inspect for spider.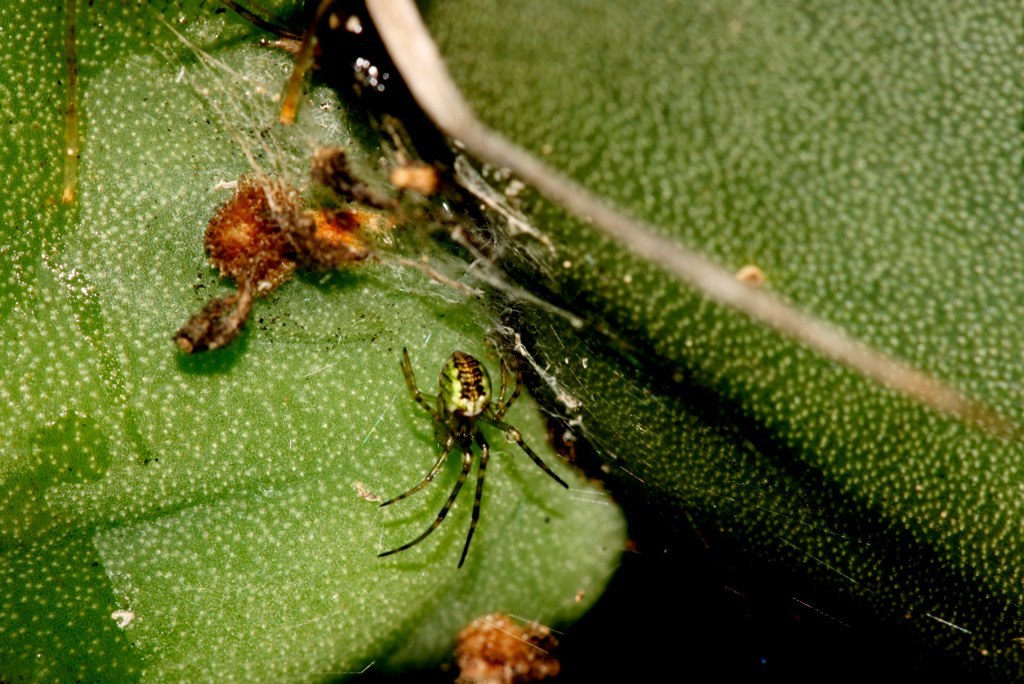
Inspection: x1=366, y1=339, x2=576, y2=573.
